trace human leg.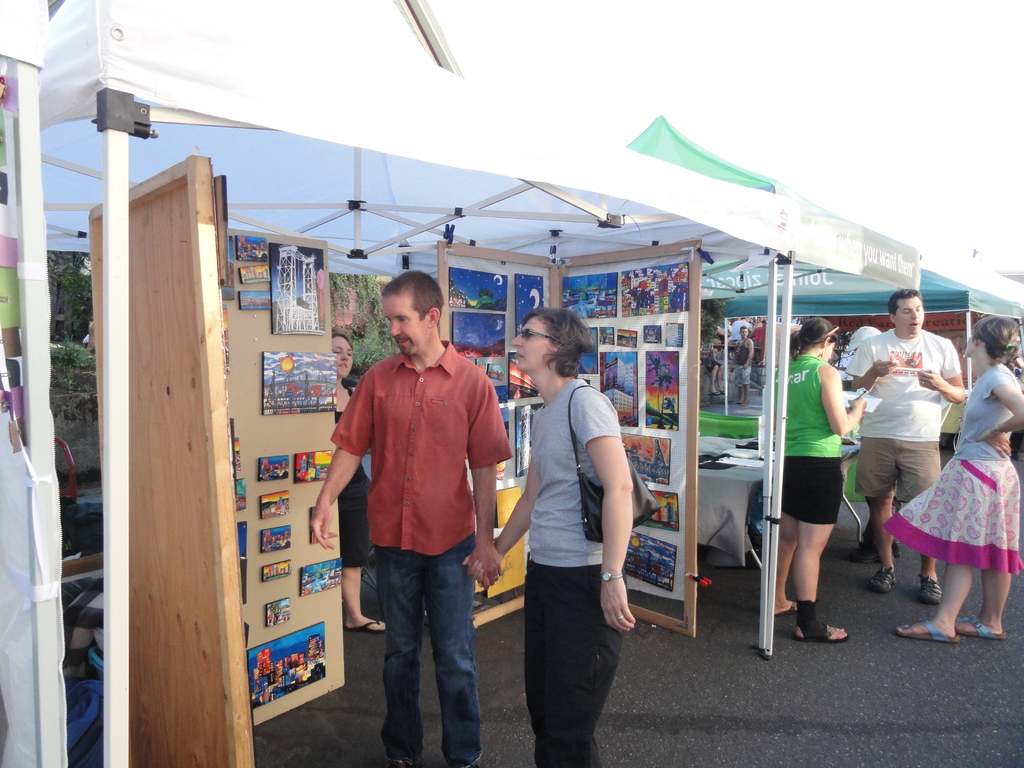
Traced to <box>374,550,423,767</box>.
